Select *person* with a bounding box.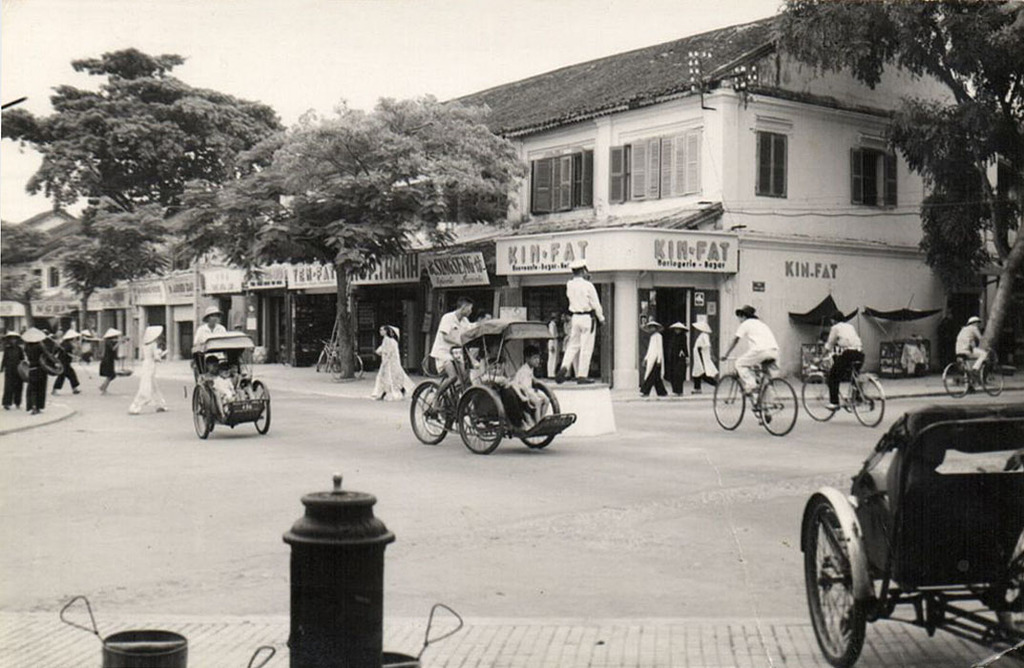
<bbox>551, 260, 604, 384</bbox>.
